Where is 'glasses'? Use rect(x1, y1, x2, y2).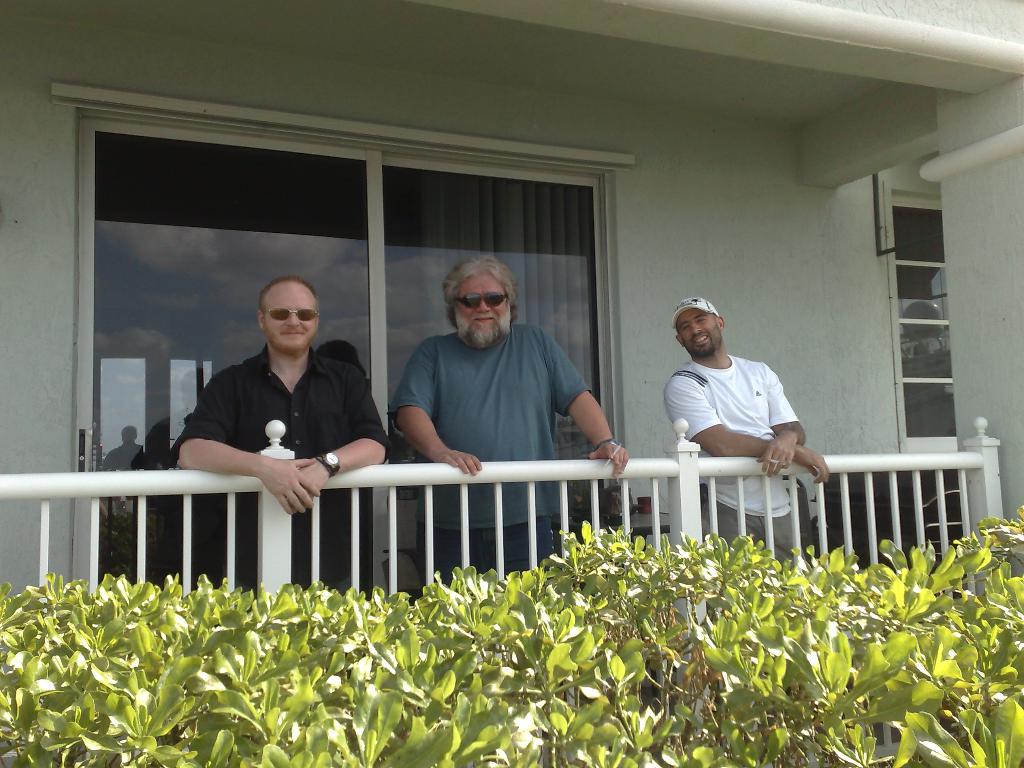
rect(256, 308, 323, 321).
